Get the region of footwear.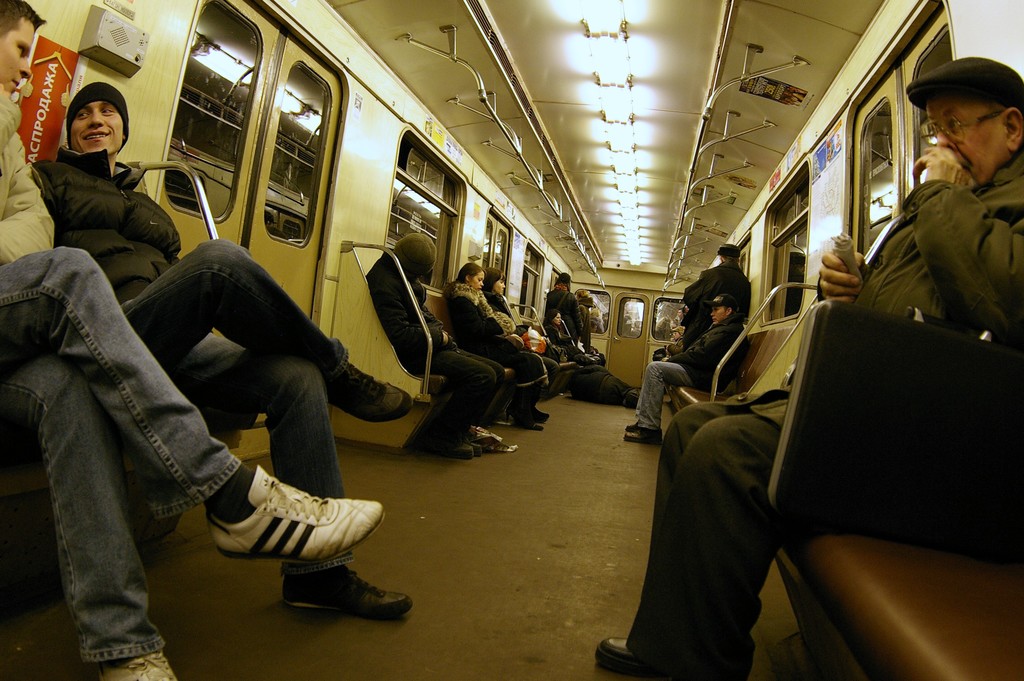
l=534, t=406, r=552, b=422.
